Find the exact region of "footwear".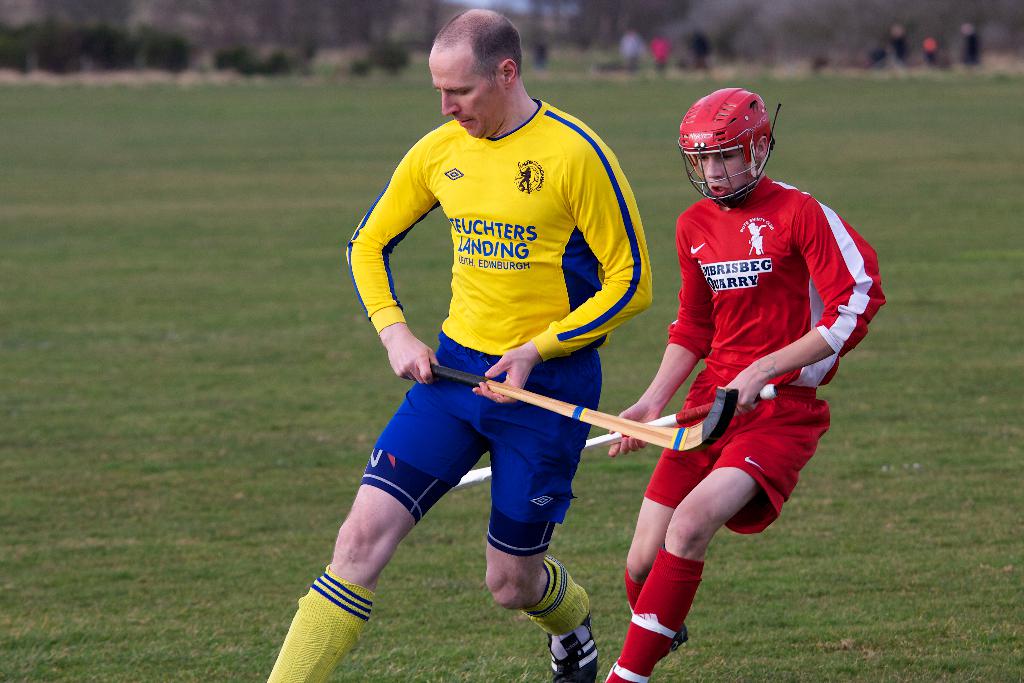
Exact region: [657, 623, 689, 660].
